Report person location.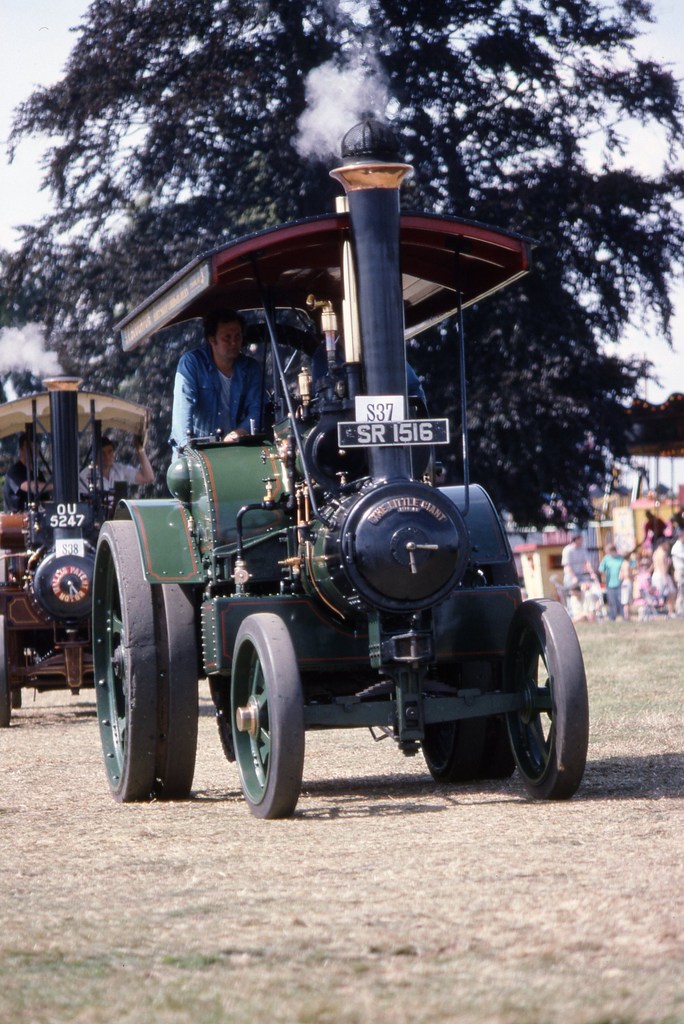
Report: <bbox>4, 431, 58, 508</bbox>.
